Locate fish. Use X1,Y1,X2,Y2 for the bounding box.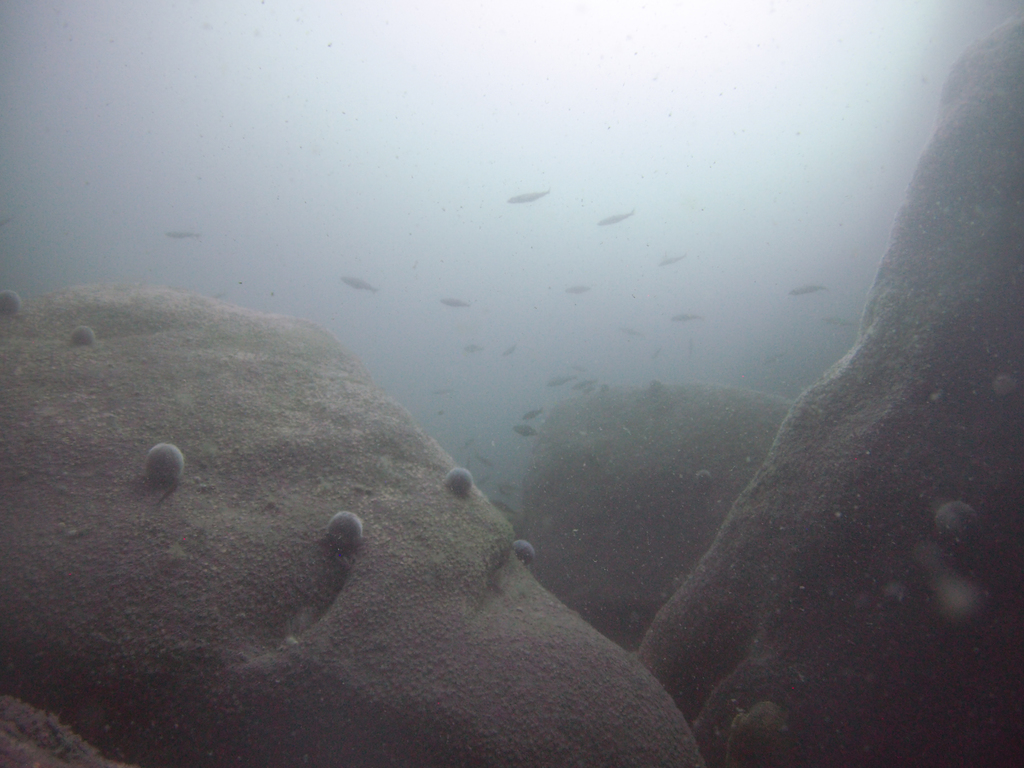
668,311,703,320.
